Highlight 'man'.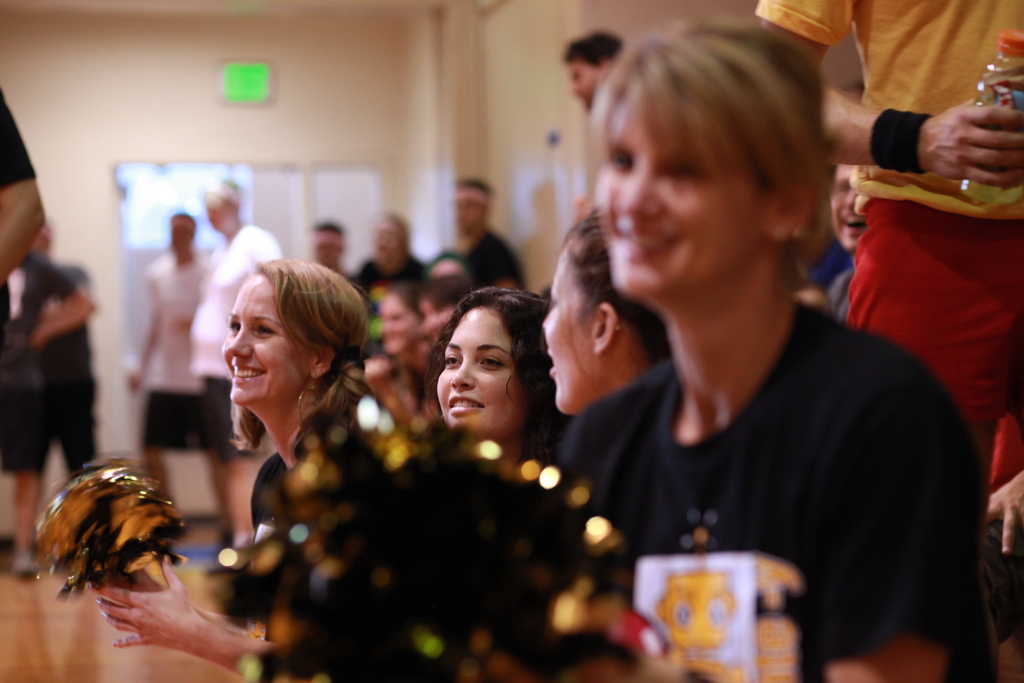
Highlighted region: [751, 0, 1023, 479].
